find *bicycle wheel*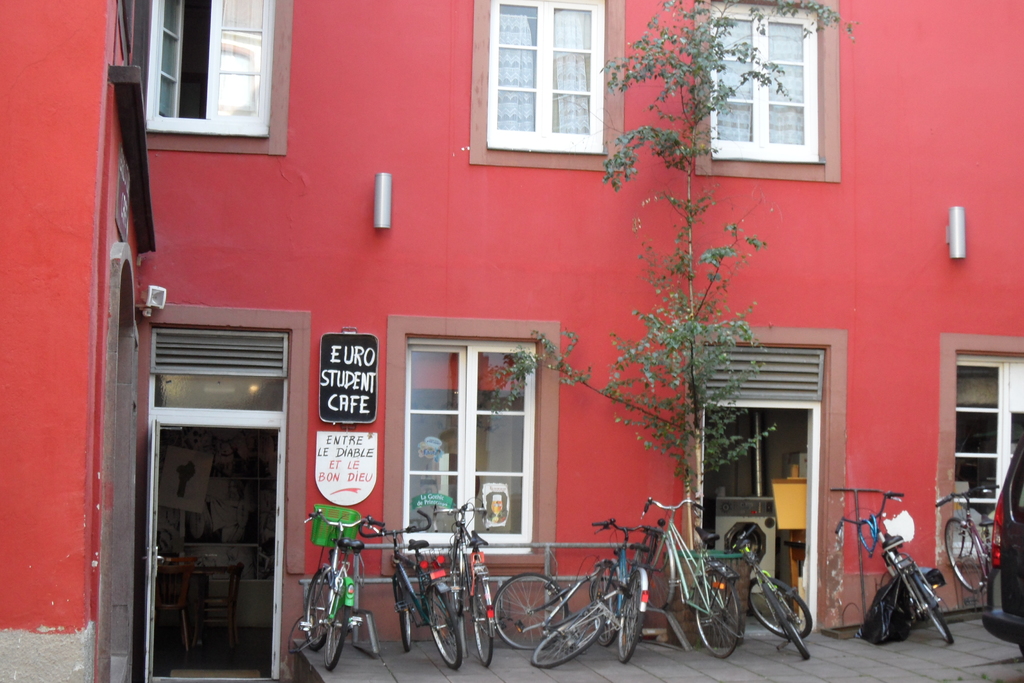
select_region(470, 578, 496, 667)
